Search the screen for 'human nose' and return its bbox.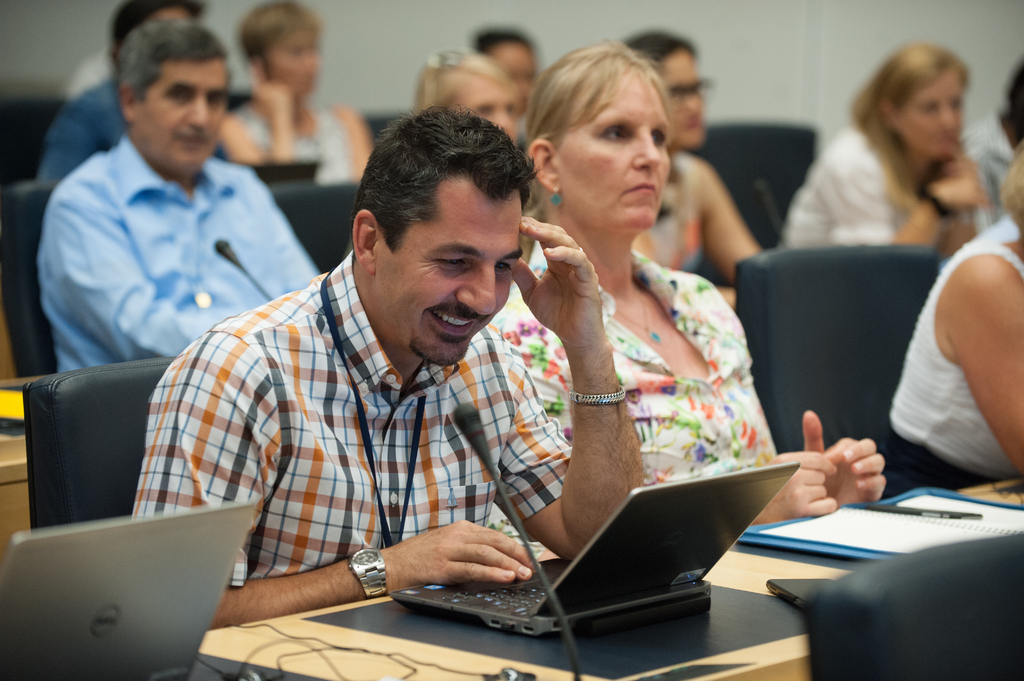
Found: crop(452, 264, 499, 319).
